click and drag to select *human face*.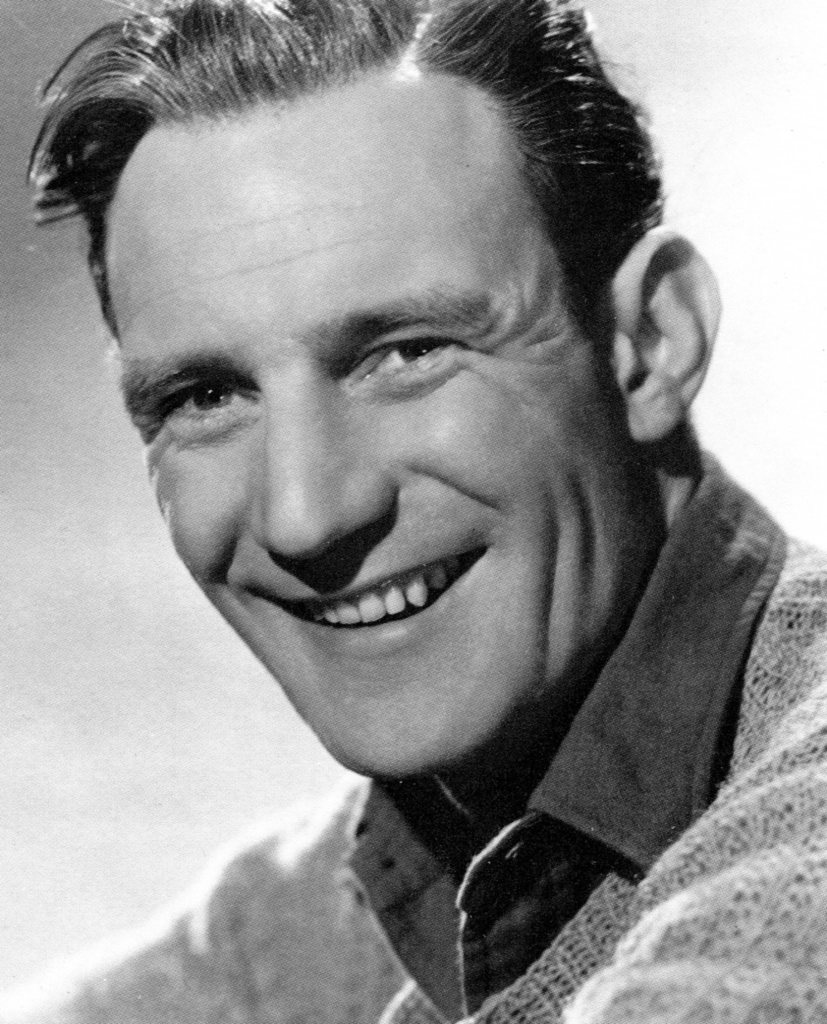
Selection: region(106, 127, 630, 784).
